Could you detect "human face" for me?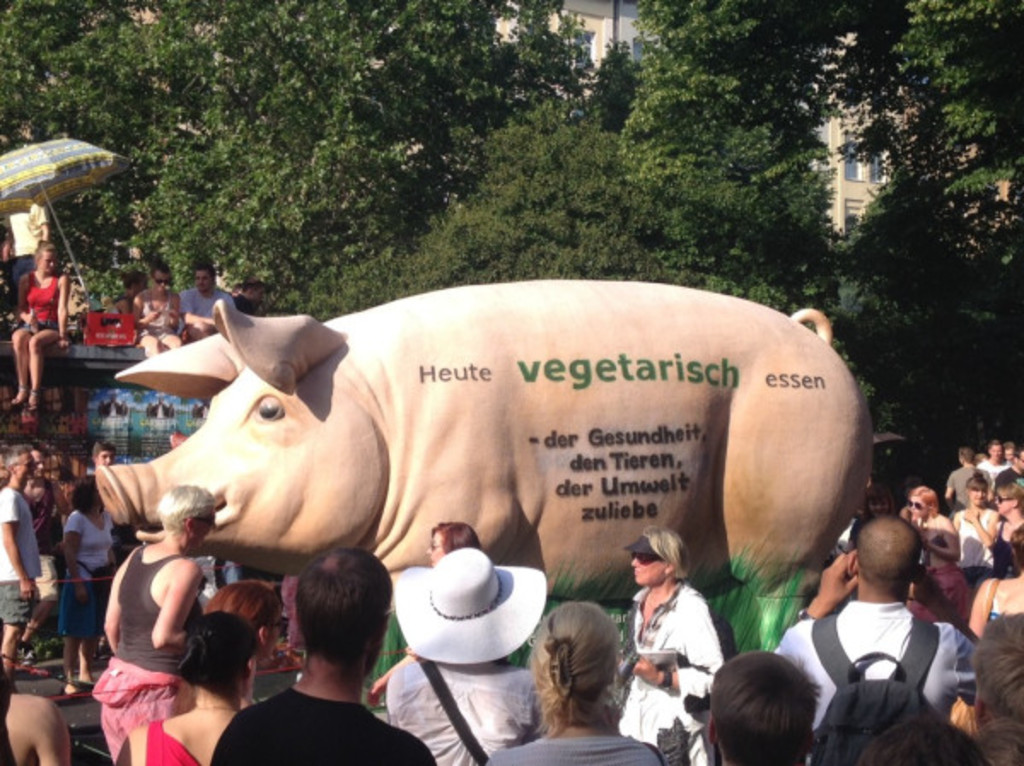
Detection result: left=34, top=454, right=51, bottom=476.
